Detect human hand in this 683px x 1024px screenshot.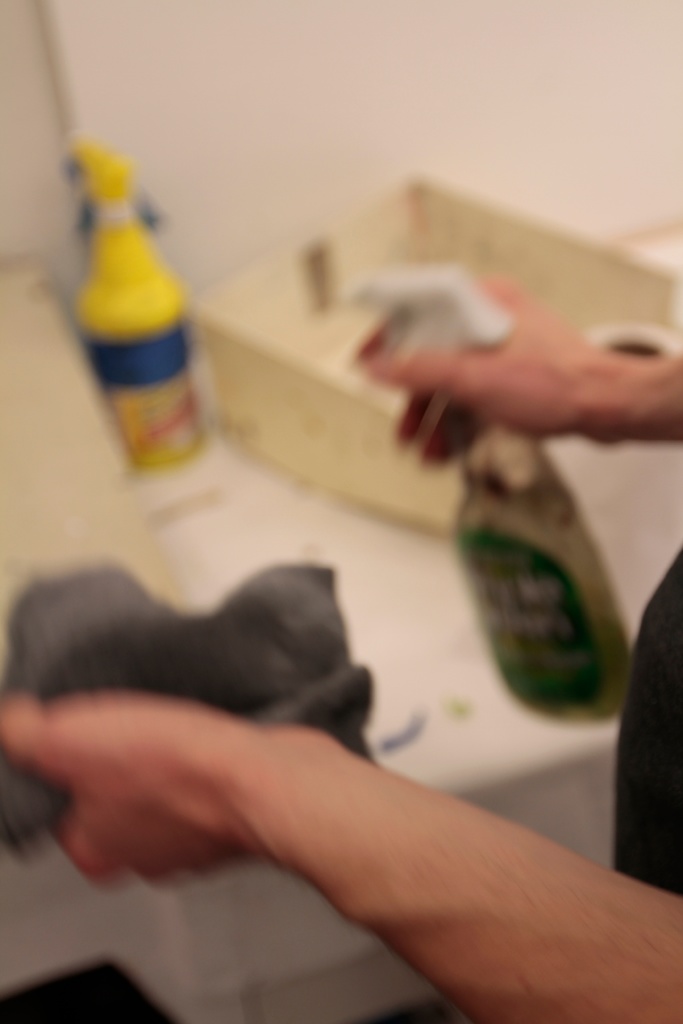
Detection: {"x1": 349, "y1": 274, "x2": 610, "y2": 474}.
